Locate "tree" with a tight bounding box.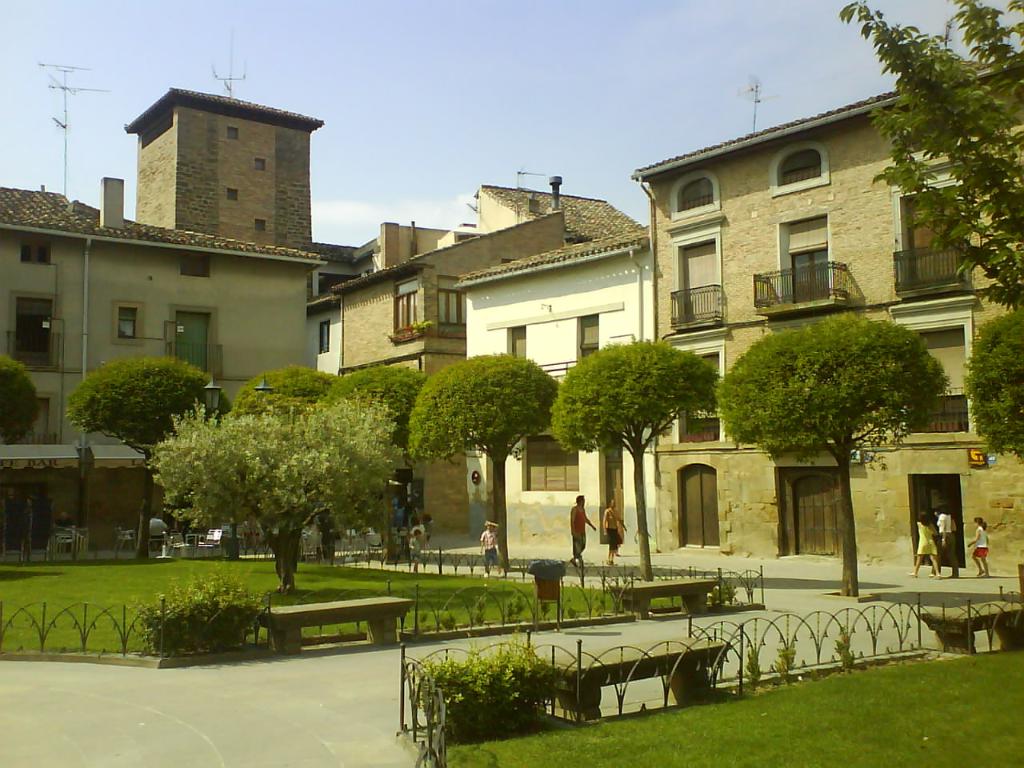
bbox=[0, 360, 34, 448].
